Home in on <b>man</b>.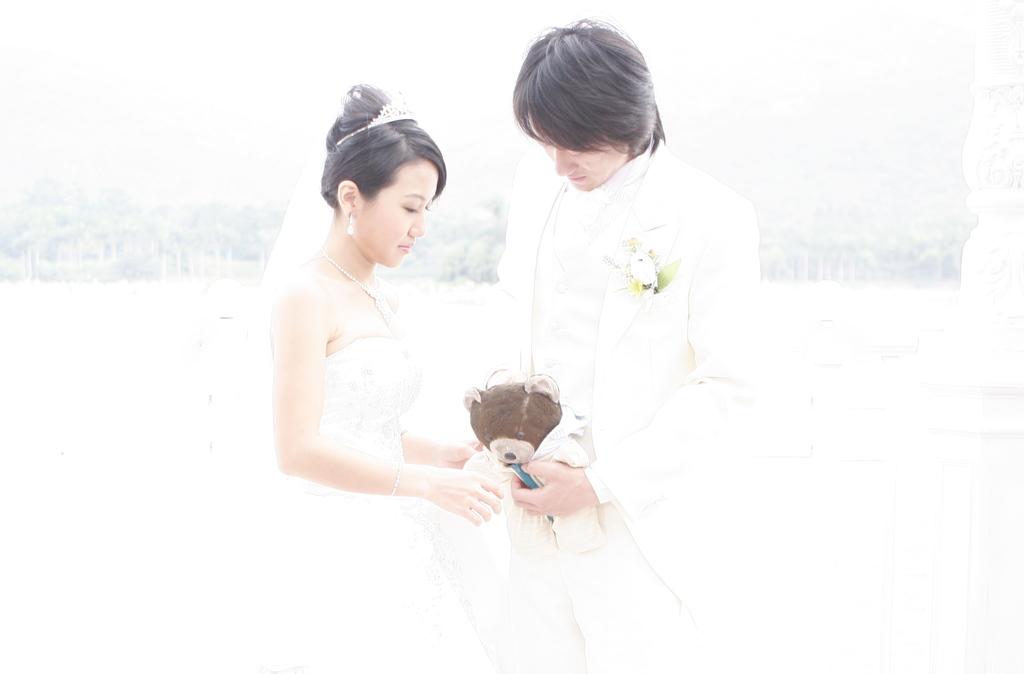
Homed in at bbox=[483, 10, 764, 673].
